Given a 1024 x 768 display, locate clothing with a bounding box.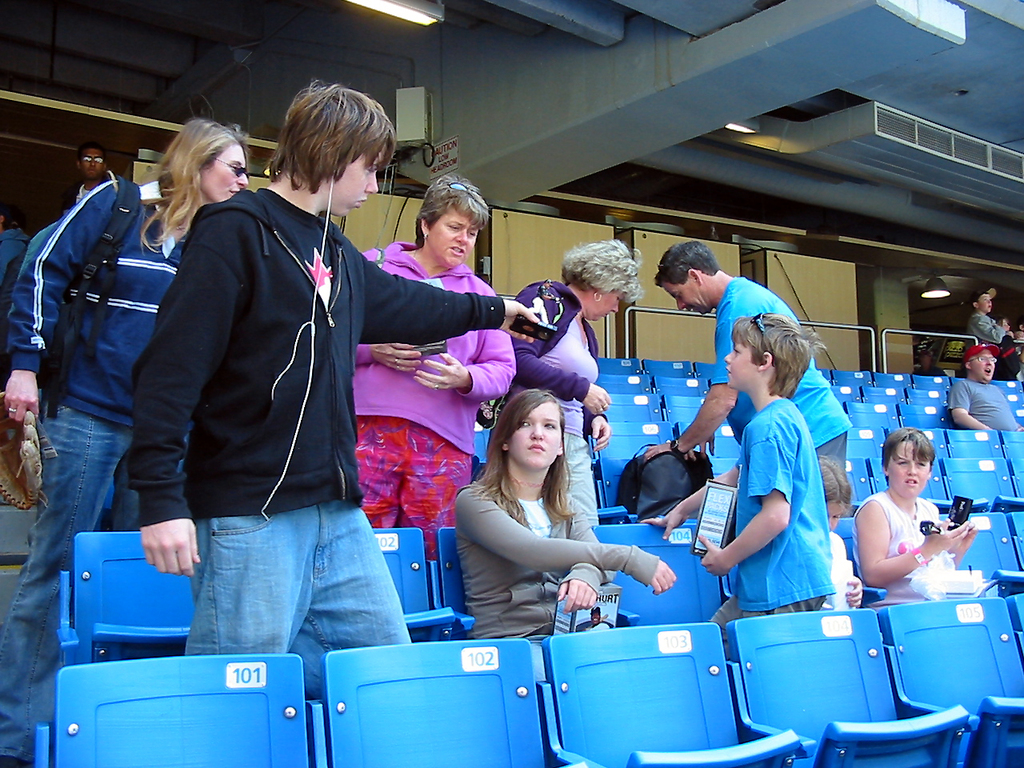
Located: Rect(356, 236, 522, 560).
